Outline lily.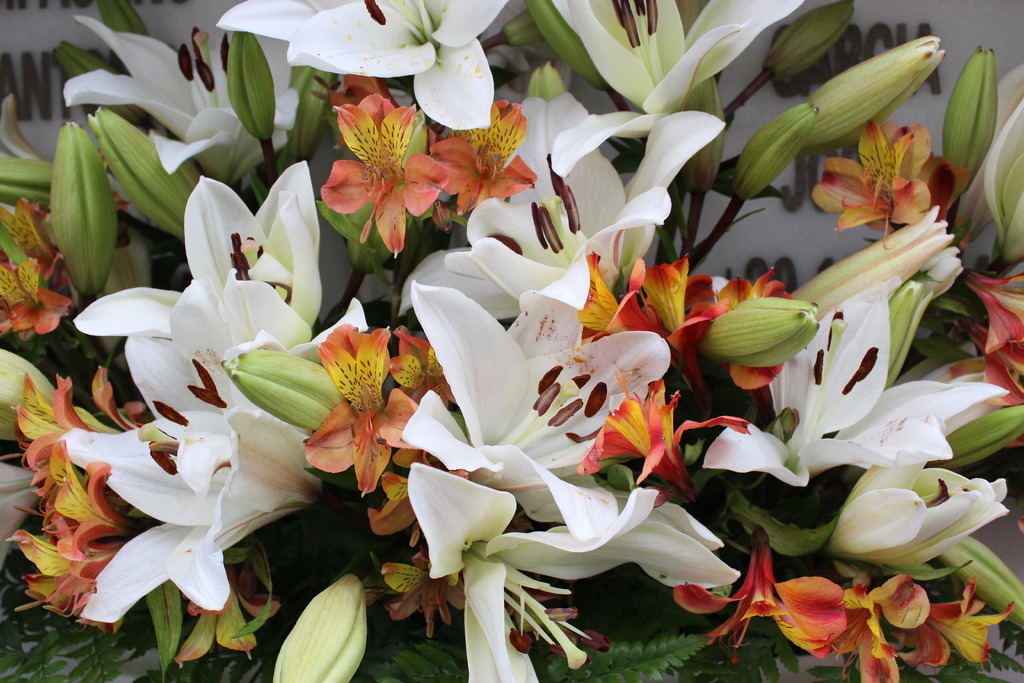
Outline: bbox(60, 17, 296, 194).
